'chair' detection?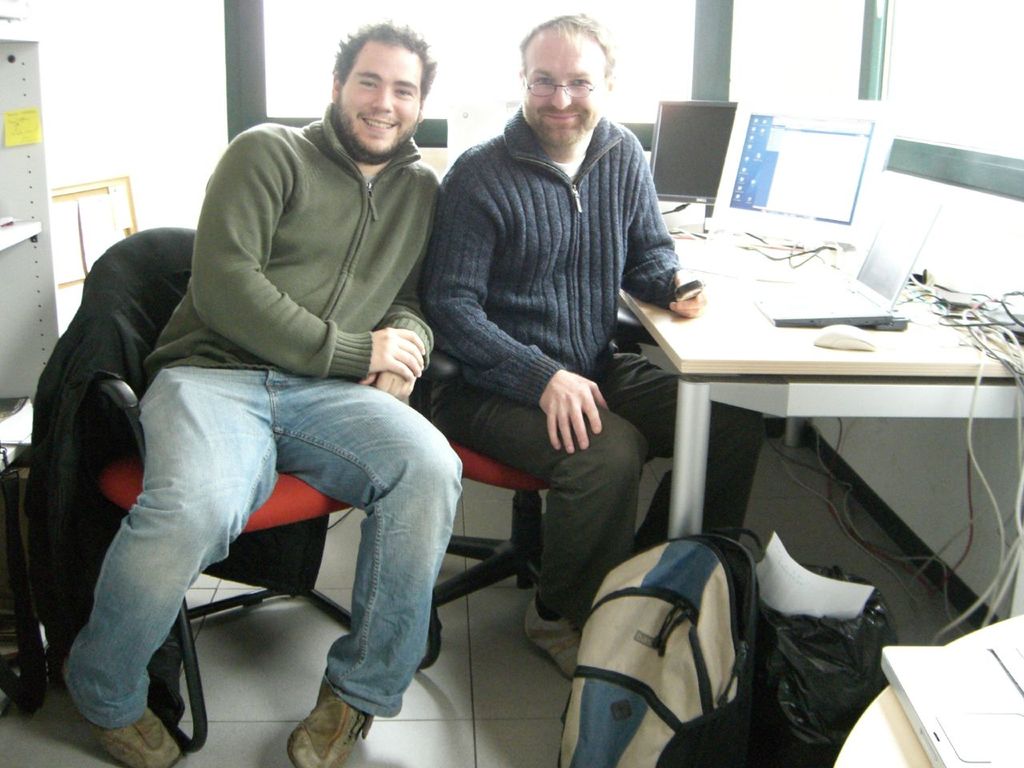
(x1=34, y1=251, x2=414, y2=765)
